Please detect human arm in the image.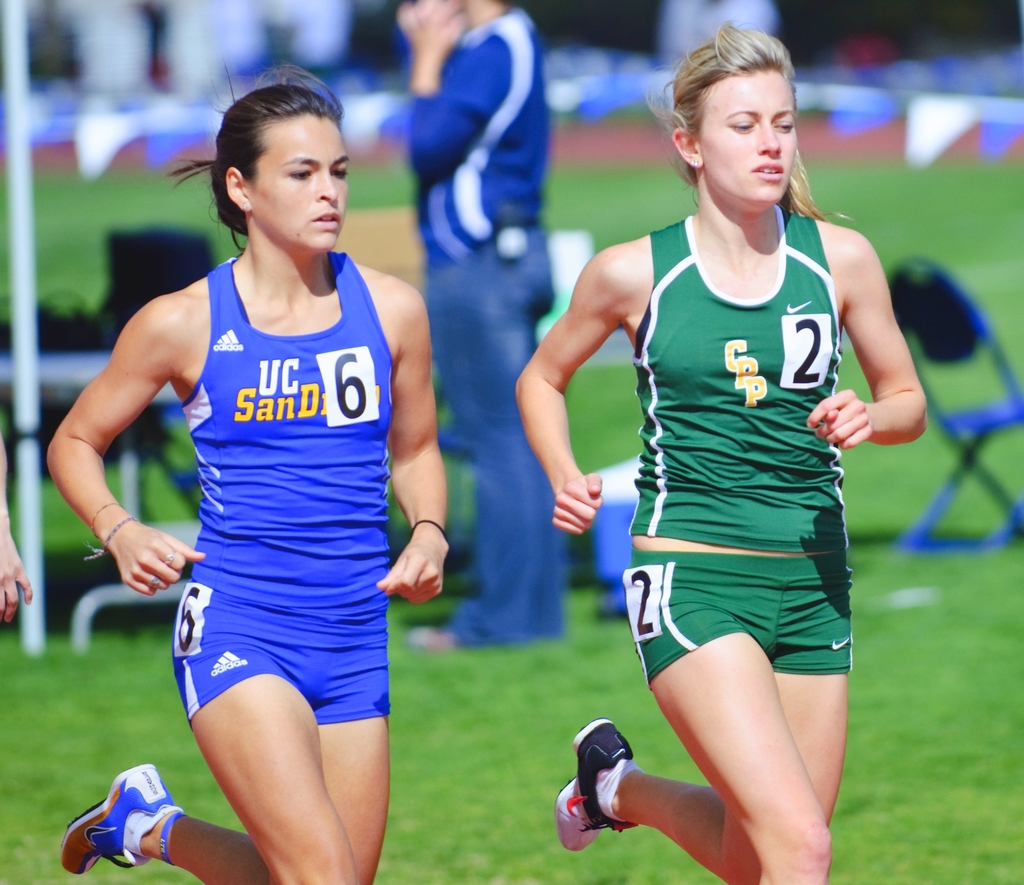
bbox=[513, 235, 670, 543].
